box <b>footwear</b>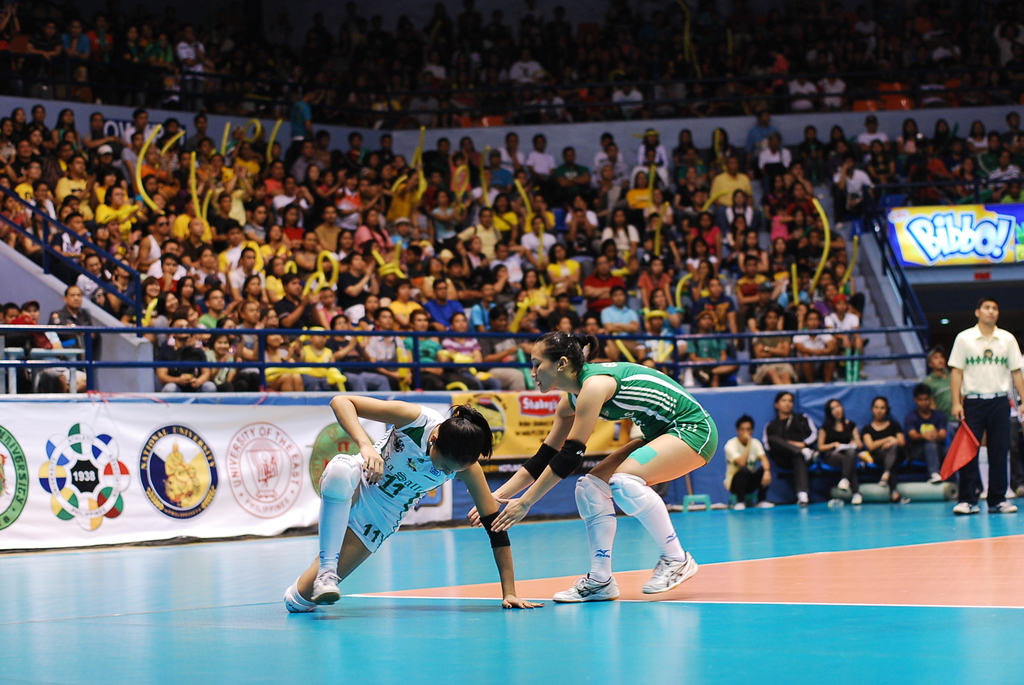
detection(894, 491, 910, 503)
